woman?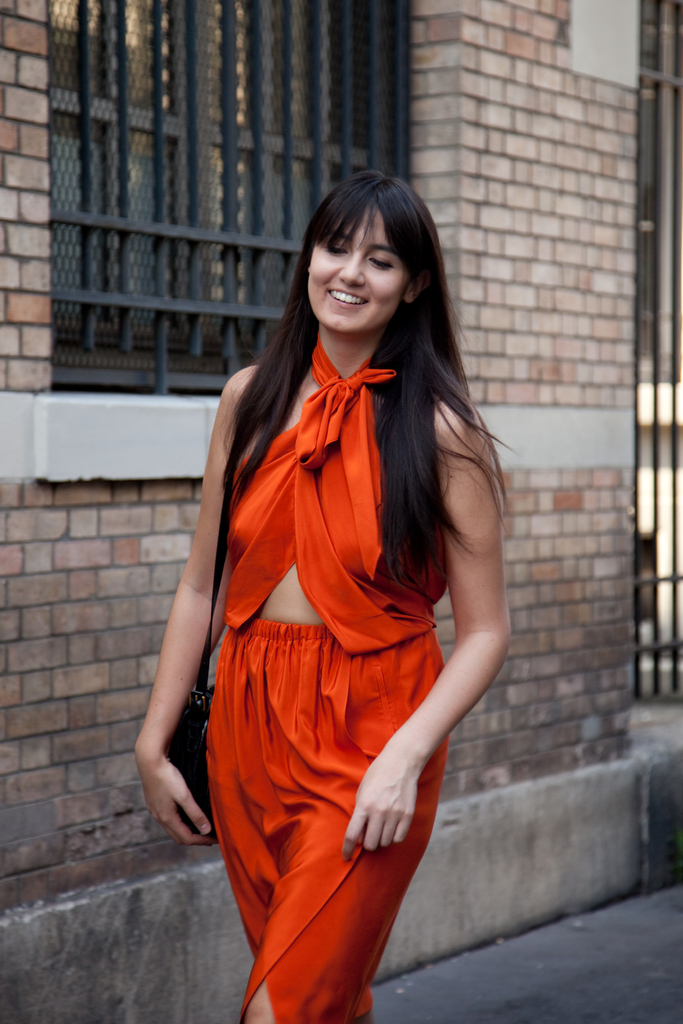
(138,163,534,1016)
